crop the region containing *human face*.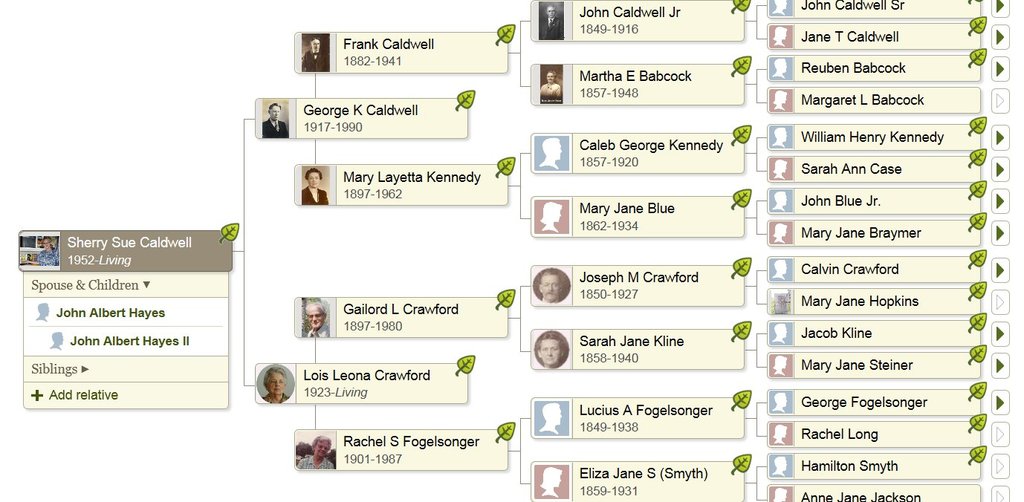
Crop region: <bbox>308, 305, 323, 329</bbox>.
